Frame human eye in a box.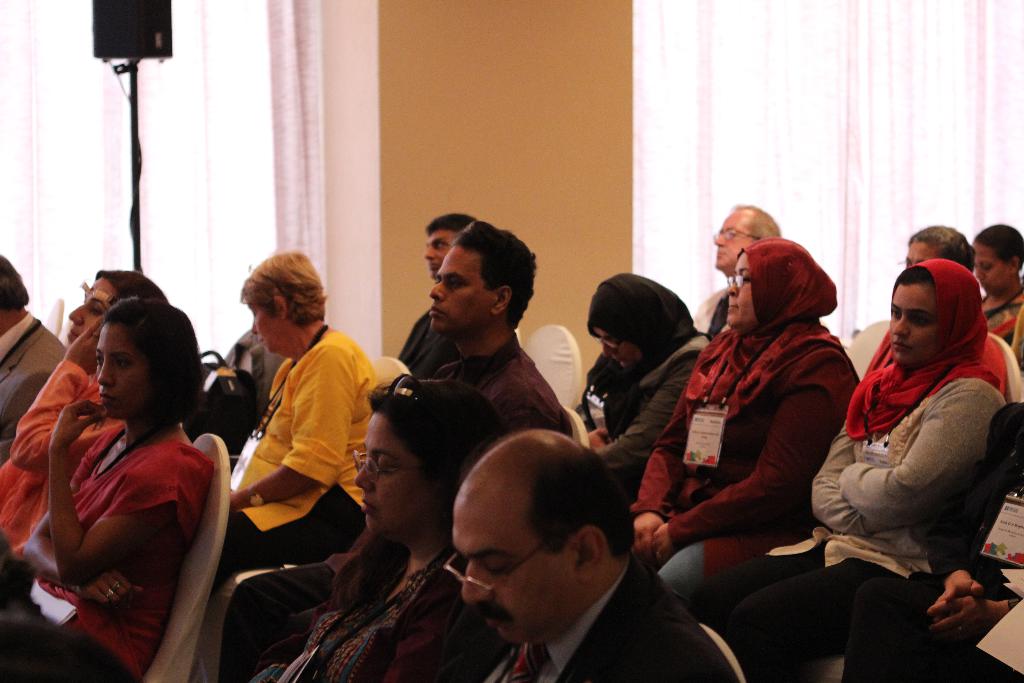
pyautogui.locateOnScreen(911, 317, 933, 324).
